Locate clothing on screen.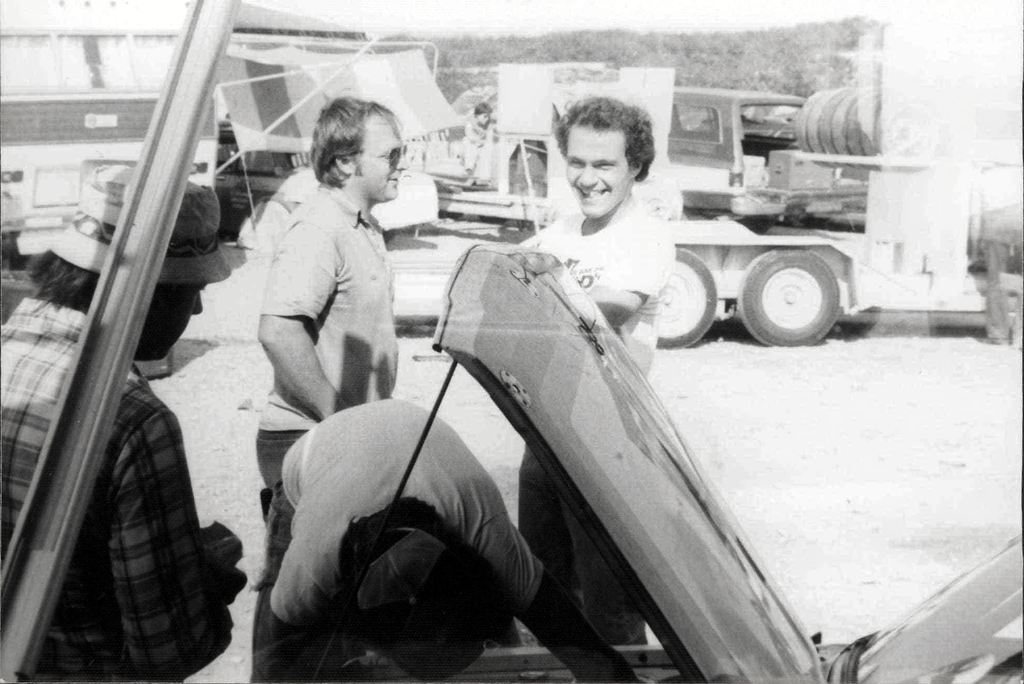
On screen at [0, 296, 243, 676].
